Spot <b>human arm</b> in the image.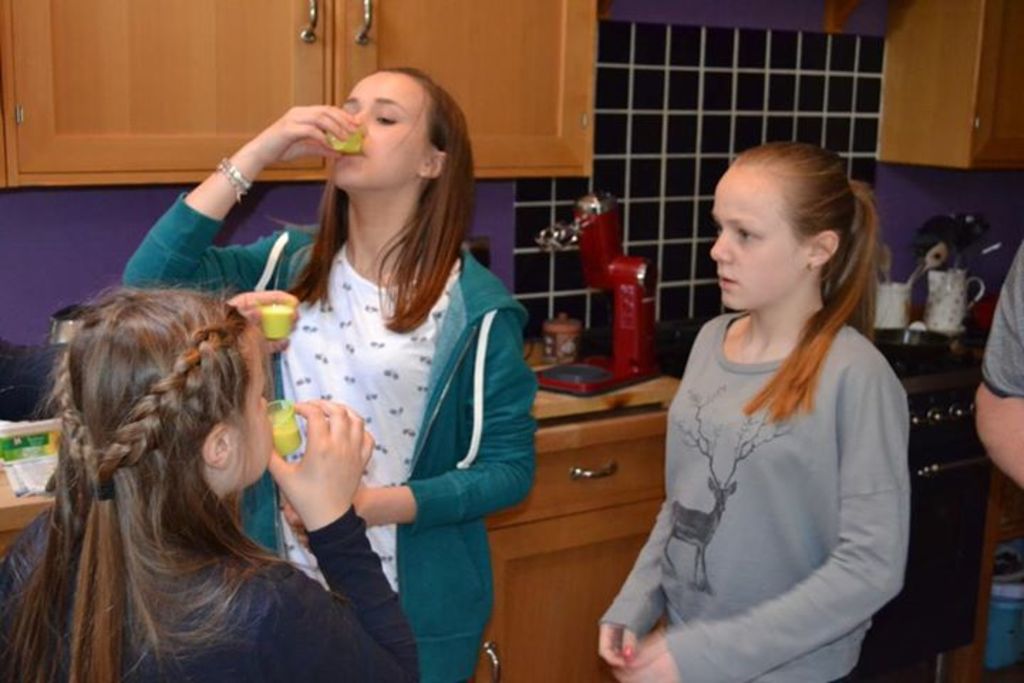
<b>human arm</b> found at <box>276,306,528,549</box>.
